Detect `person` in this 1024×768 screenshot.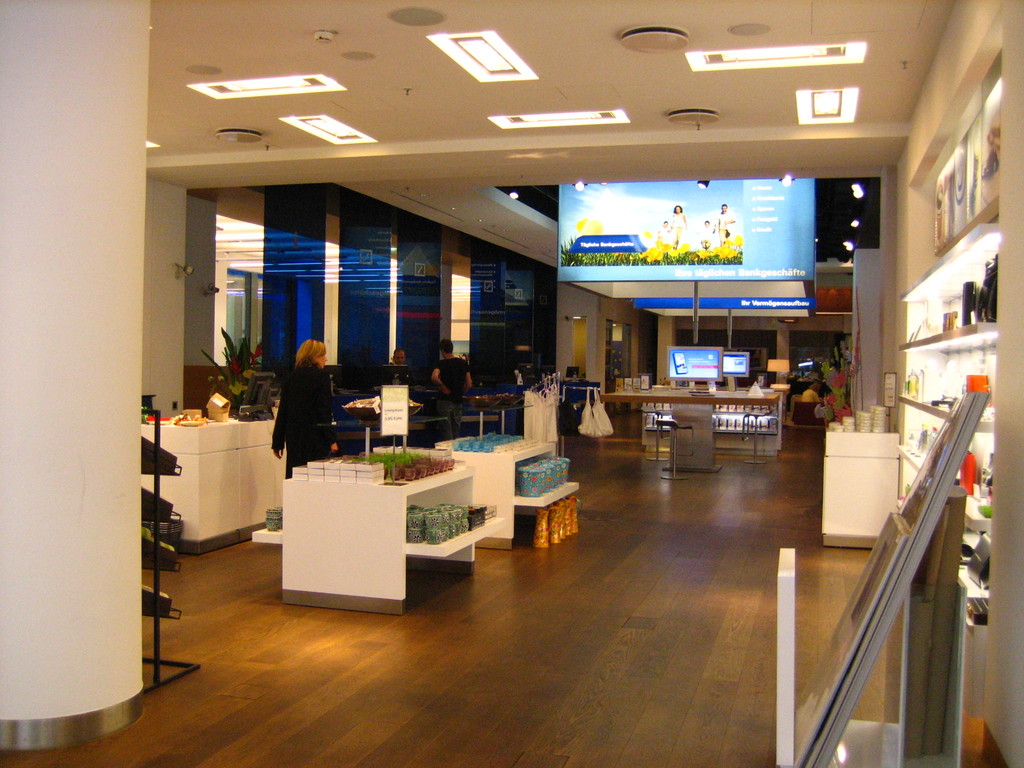
Detection: select_region(432, 342, 473, 430).
